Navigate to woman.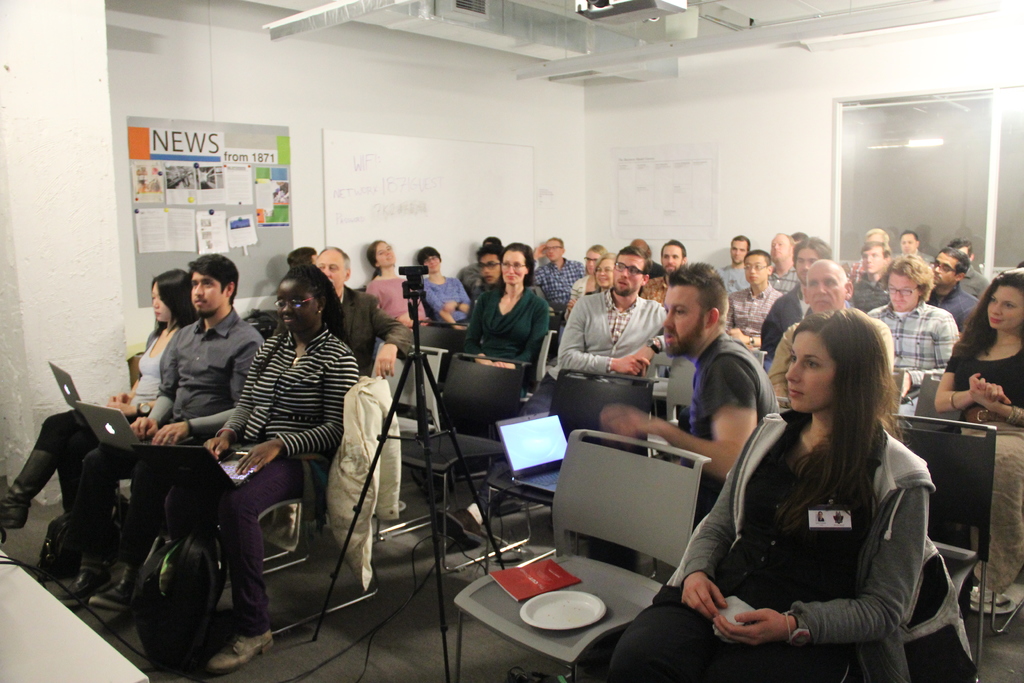
Navigation target: detection(571, 309, 940, 682).
